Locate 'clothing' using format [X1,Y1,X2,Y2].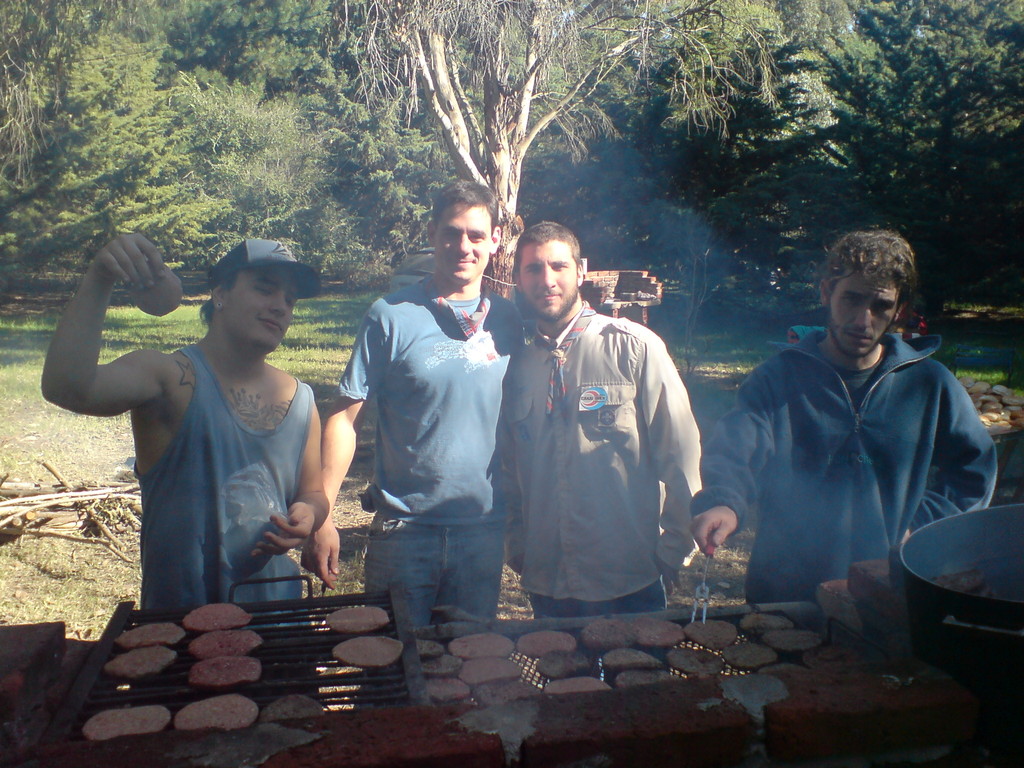
[134,344,314,630].
